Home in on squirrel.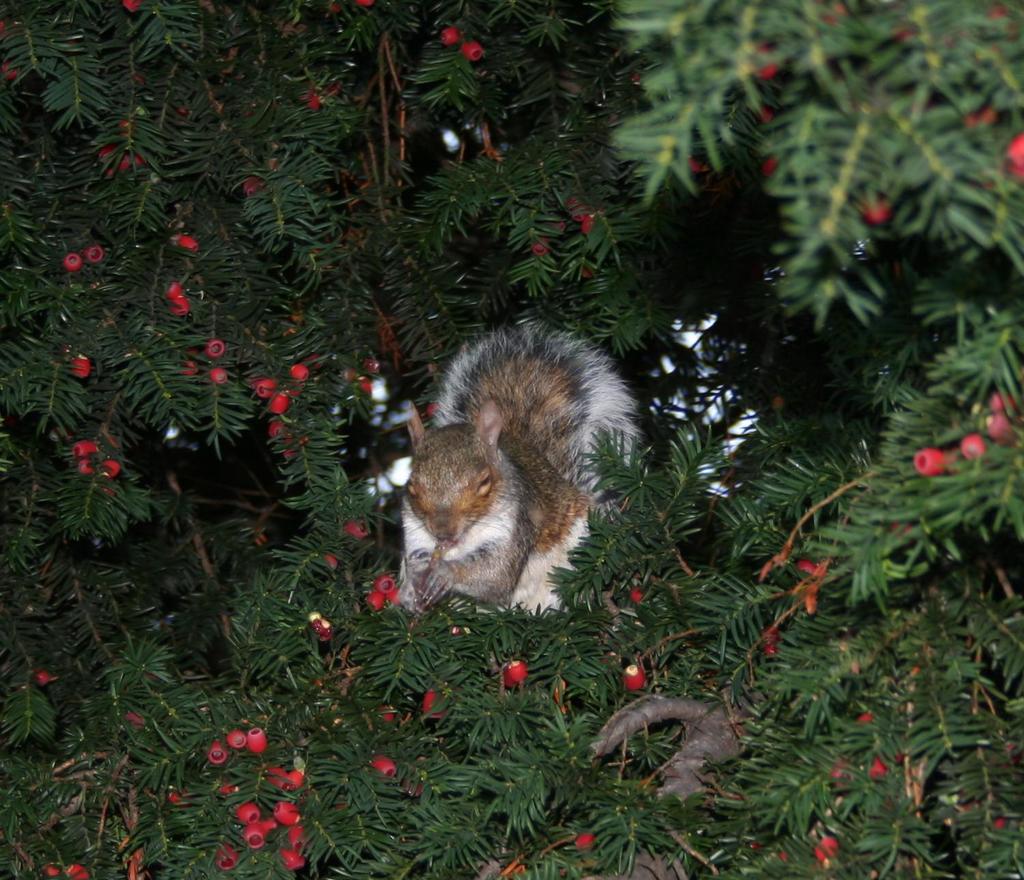
Homed in at <box>393,332,650,616</box>.
